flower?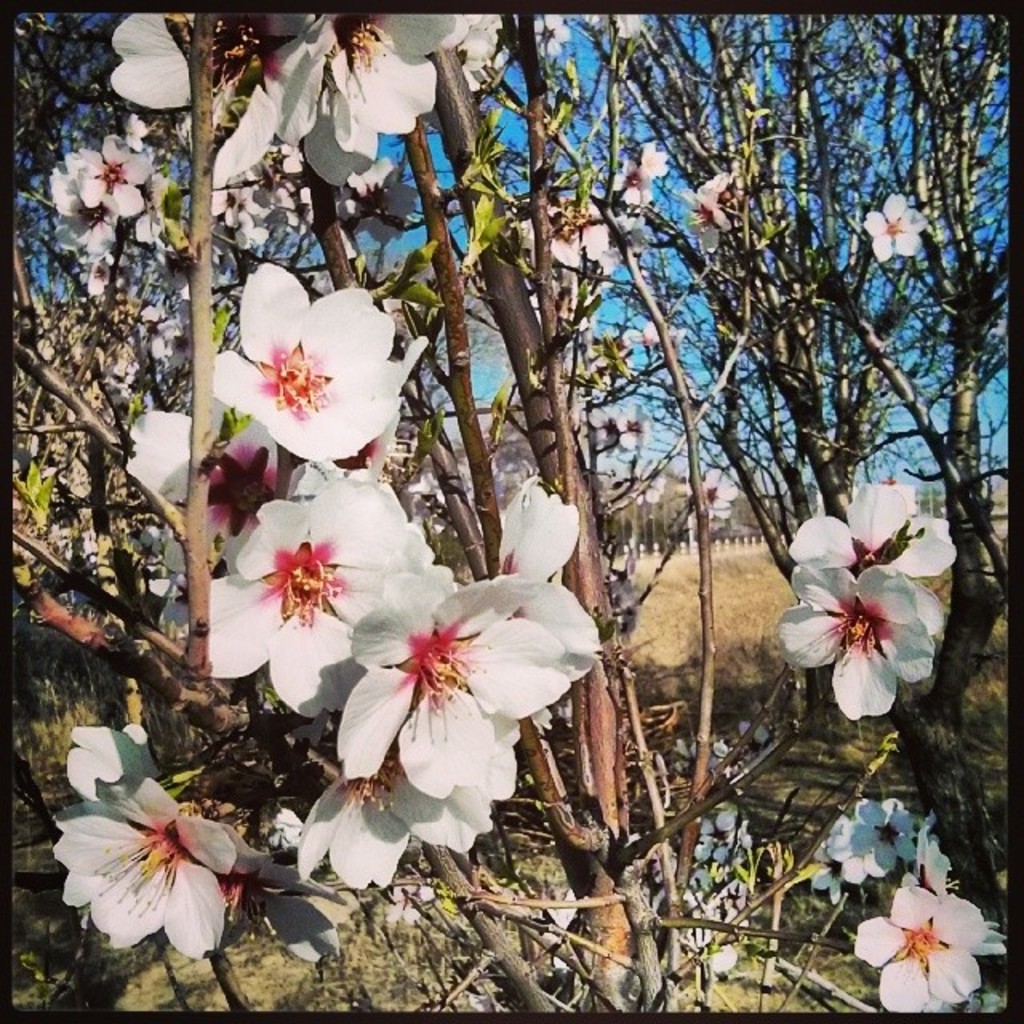
box(213, 11, 466, 187)
